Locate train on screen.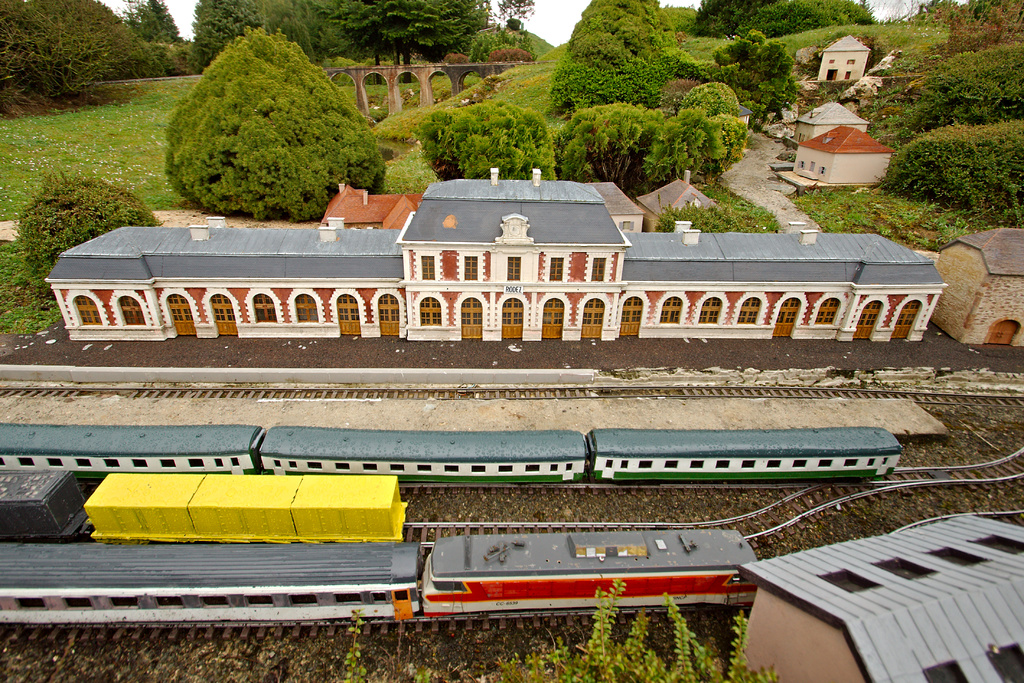
On screen at (0, 523, 765, 624).
